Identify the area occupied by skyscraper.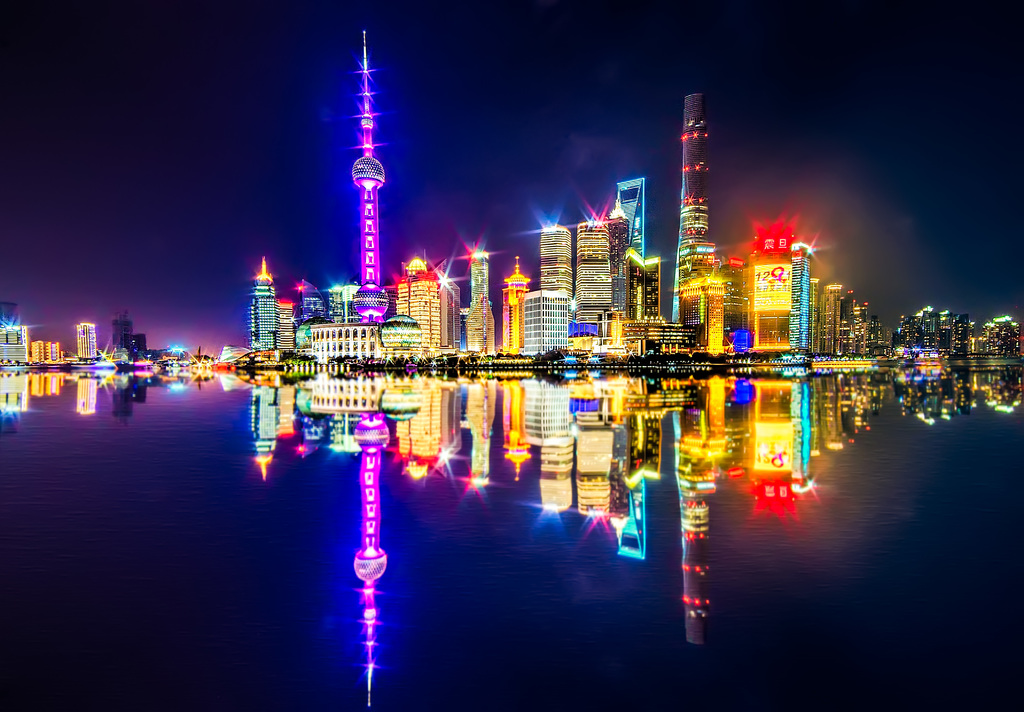
Area: [630,246,666,355].
